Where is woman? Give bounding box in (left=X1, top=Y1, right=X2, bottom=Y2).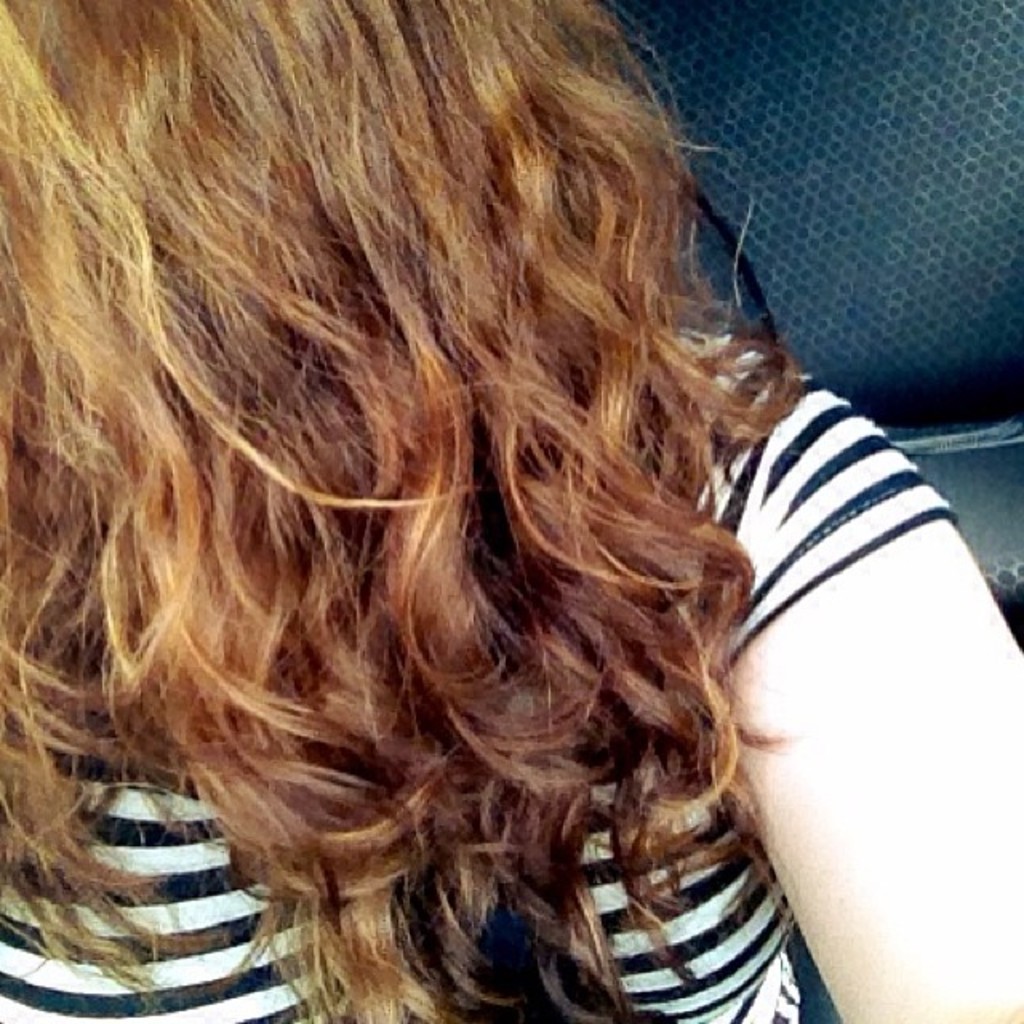
(left=0, top=0, right=939, bottom=1023).
